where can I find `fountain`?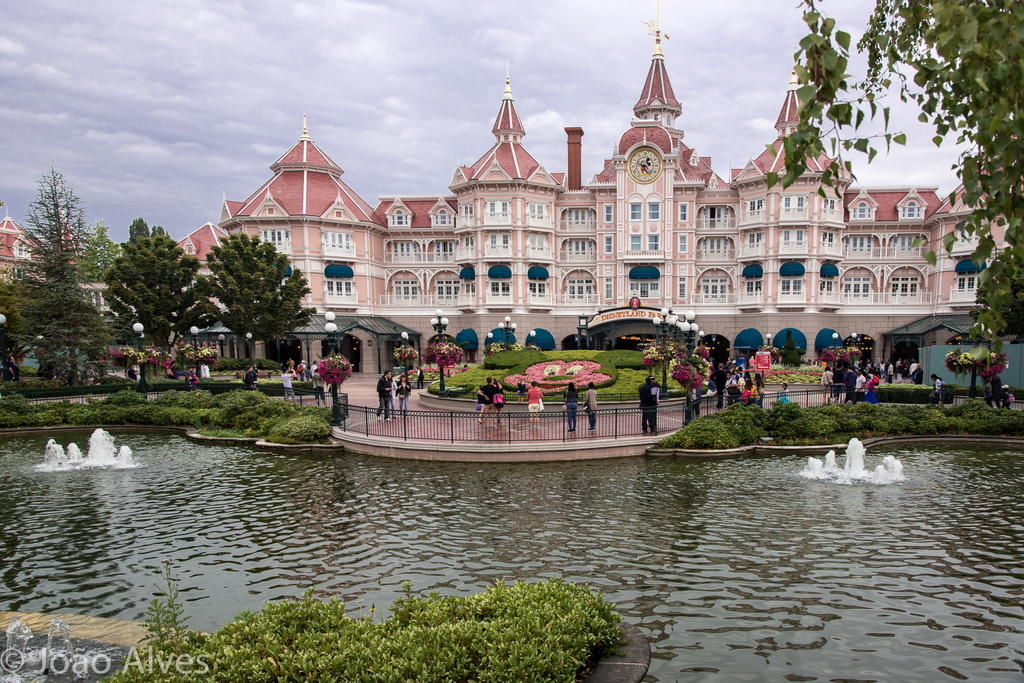
You can find it at Rect(34, 433, 122, 467).
